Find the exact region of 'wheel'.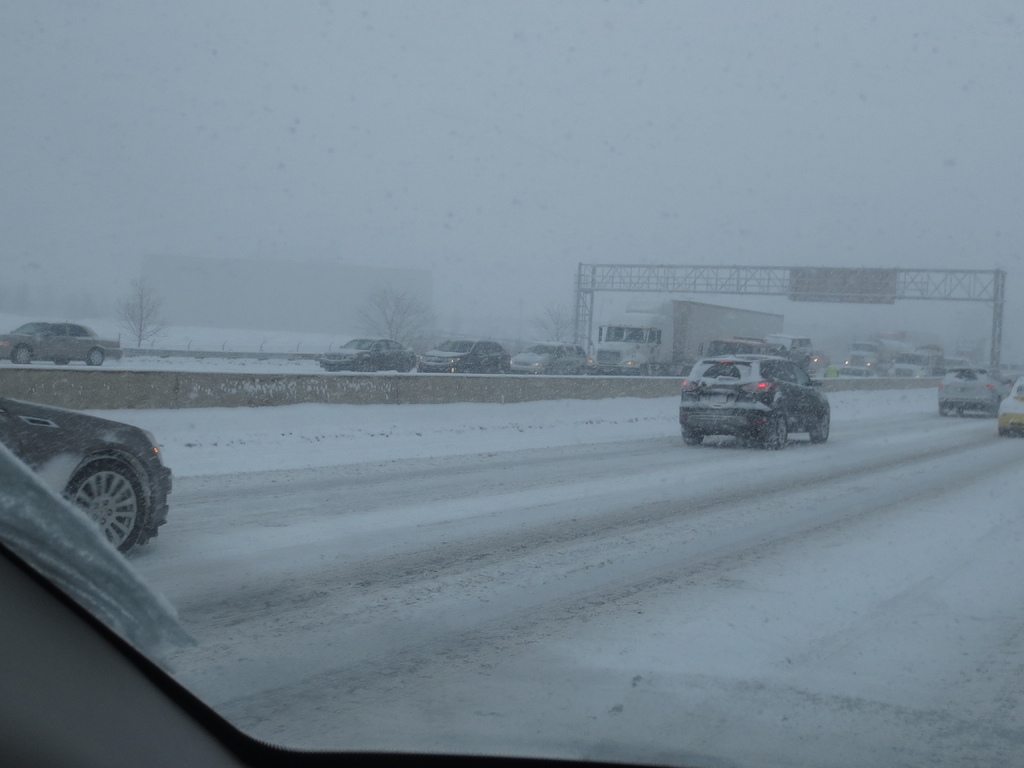
Exact region: {"left": 812, "top": 410, "right": 828, "bottom": 443}.
